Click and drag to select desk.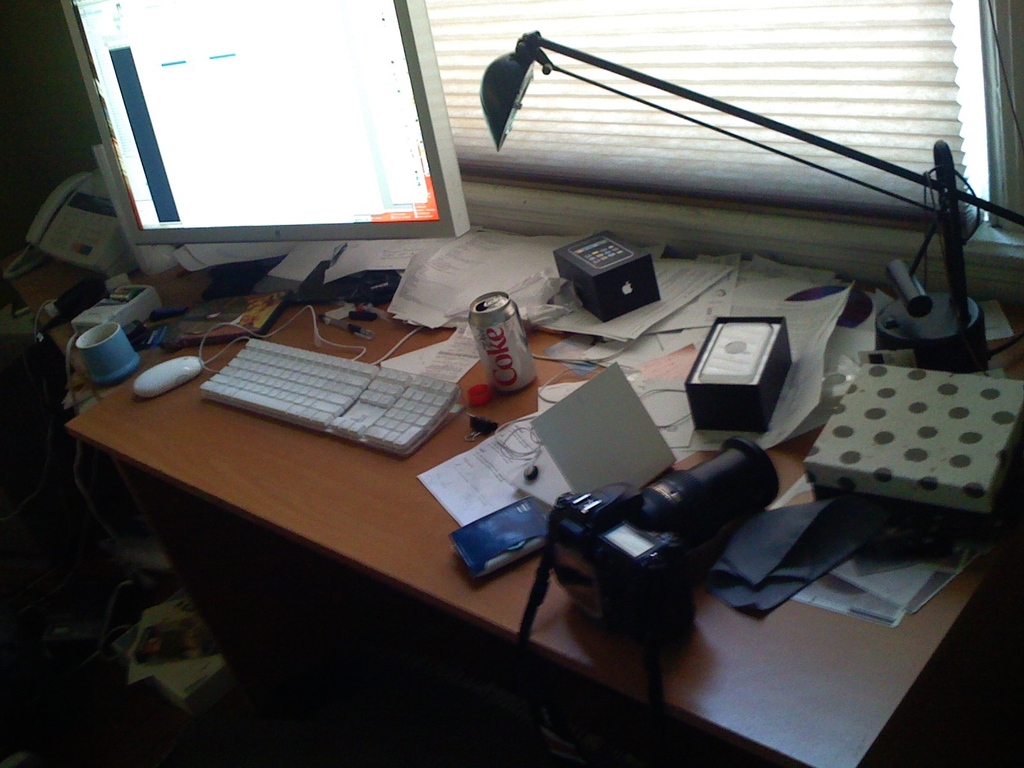
Selection: (left=63, top=259, right=1023, bottom=763).
